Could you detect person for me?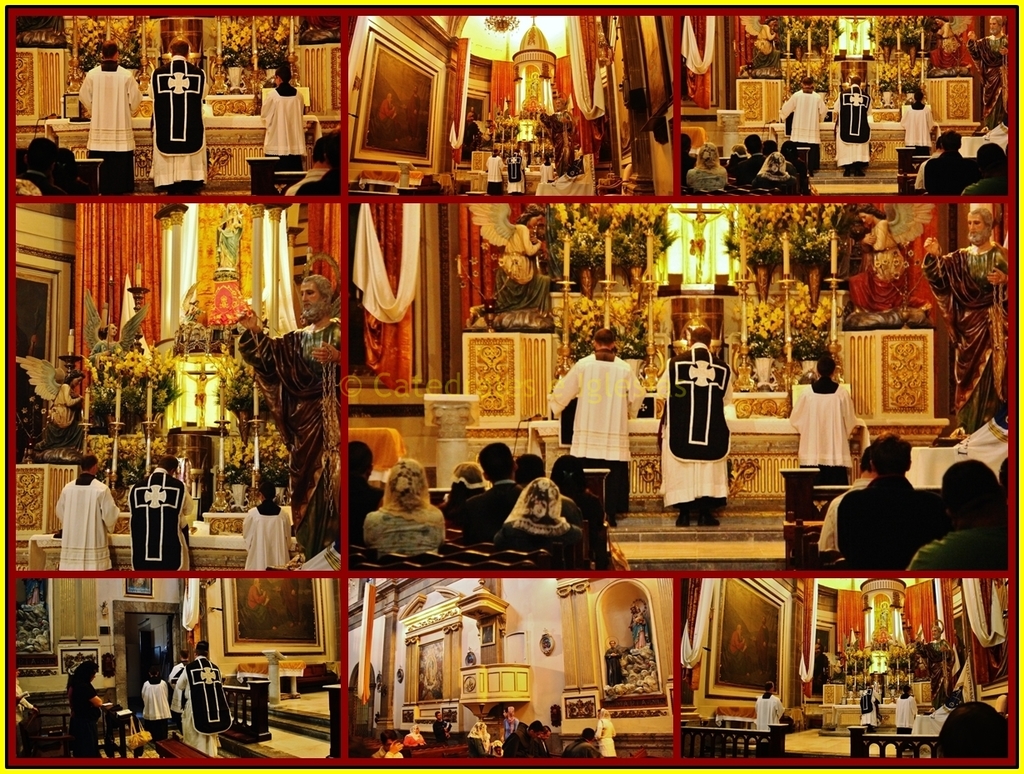
Detection result: [310,143,341,196].
